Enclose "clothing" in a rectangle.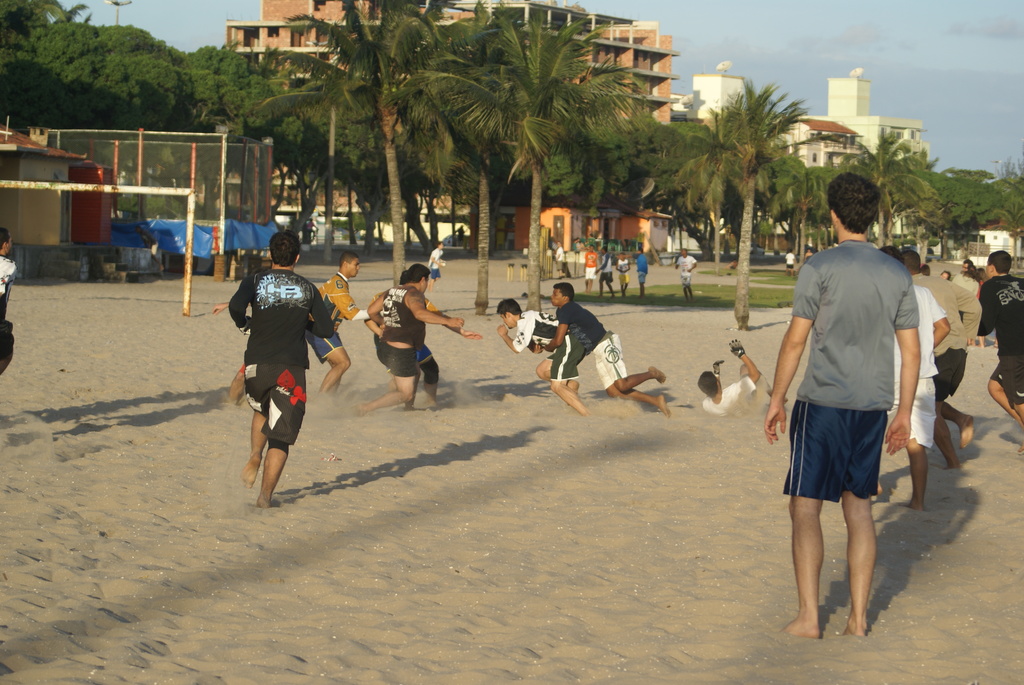
rect(353, 290, 442, 382).
